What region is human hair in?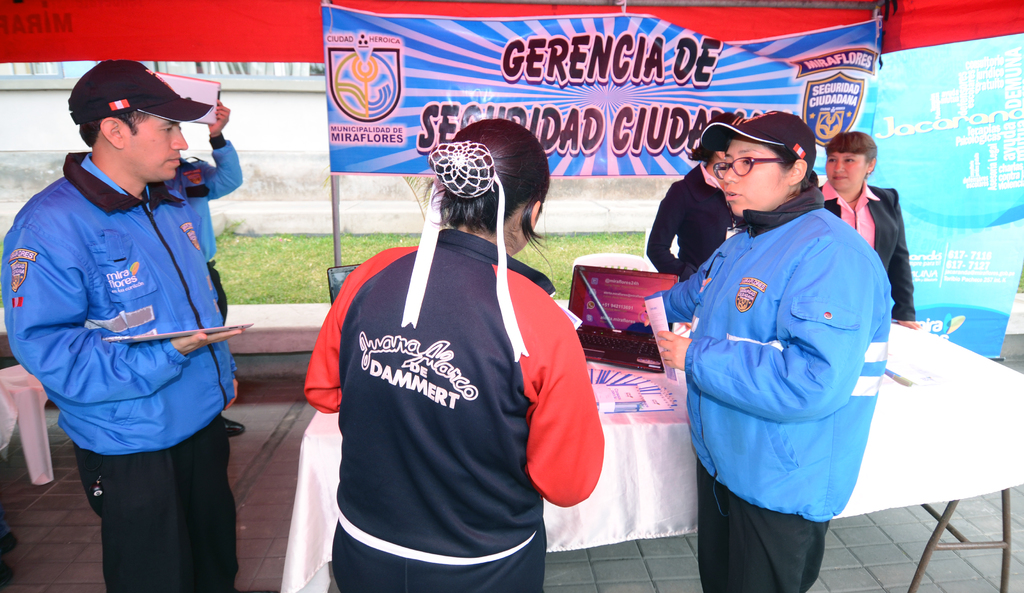
<bbox>422, 115, 542, 255</bbox>.
